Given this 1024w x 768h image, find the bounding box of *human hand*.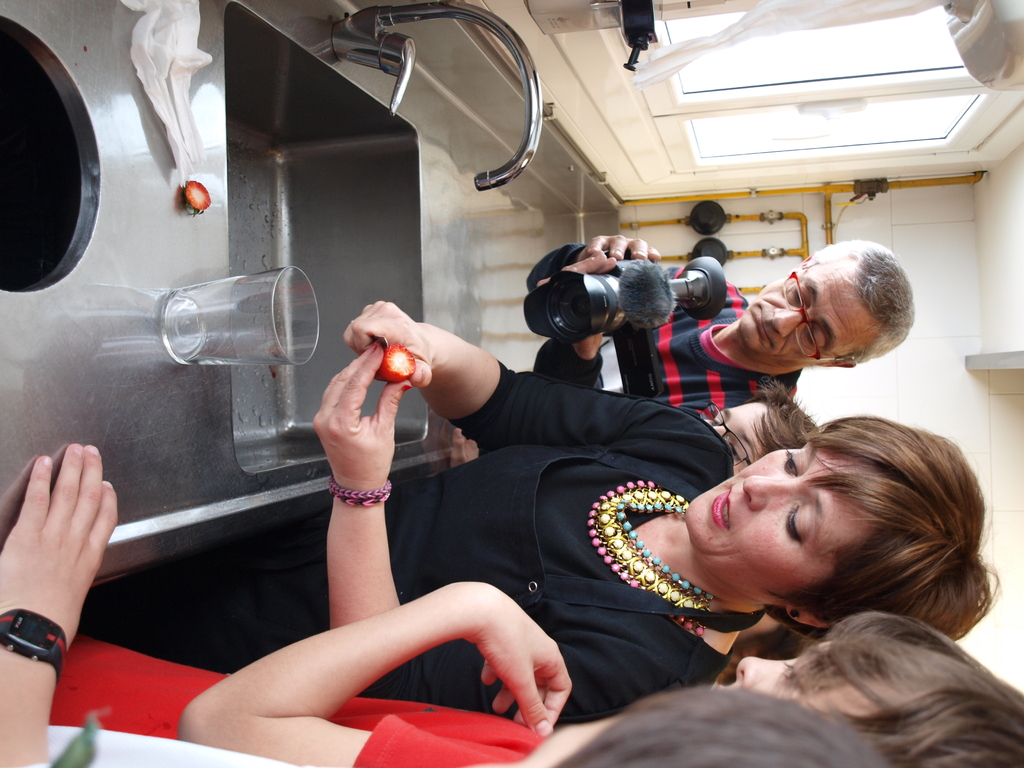
bbox=(341, 299, 434, 389).
